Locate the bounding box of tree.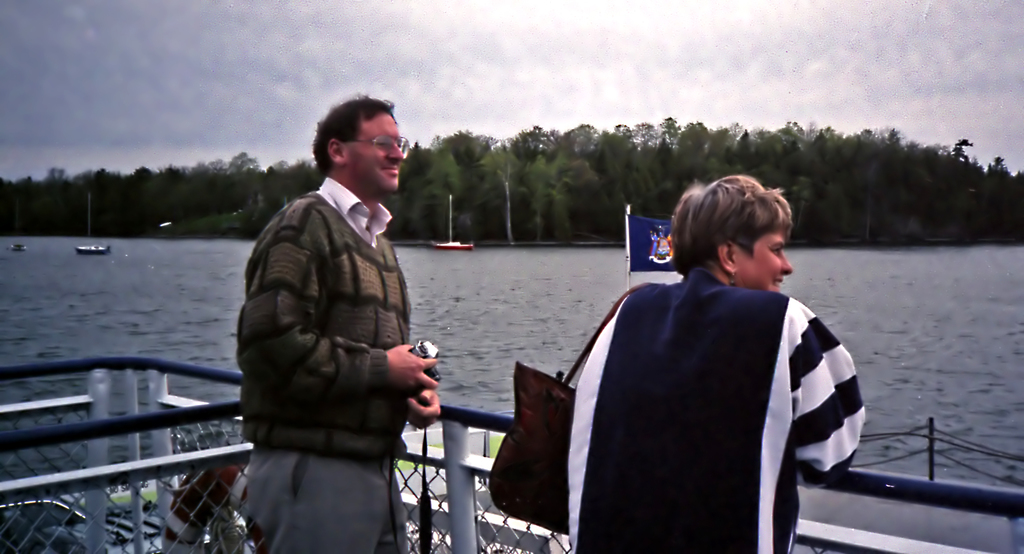
Bounding box: <bbox>803, 171, 840, 239</bbox>.
